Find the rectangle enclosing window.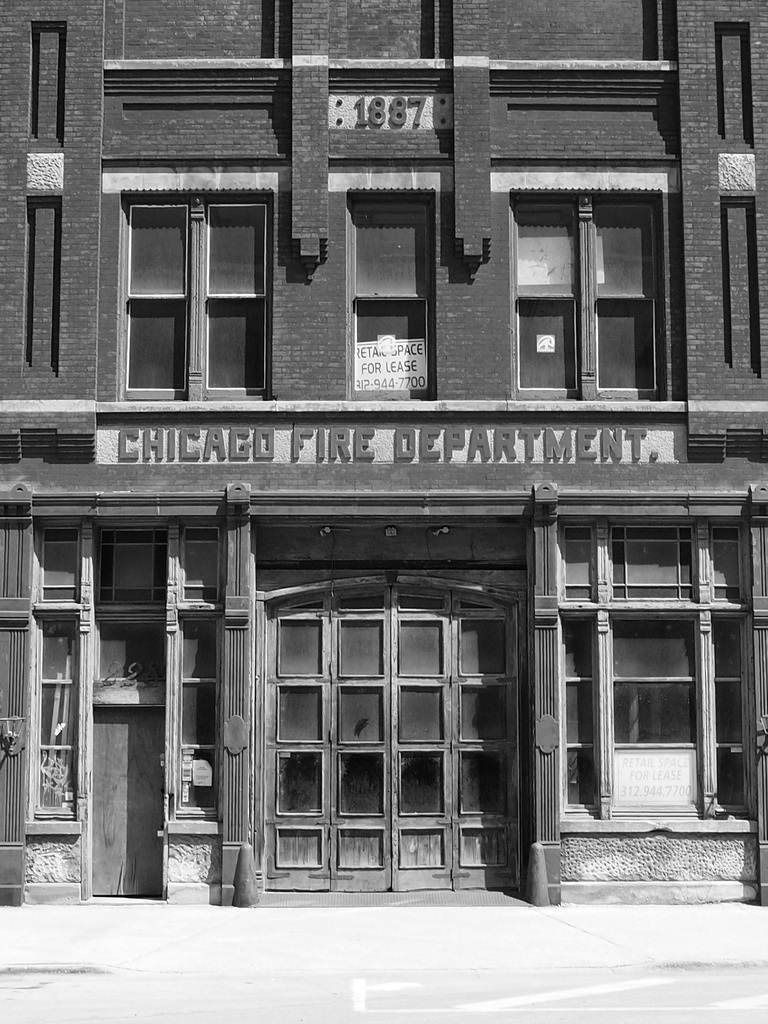
557 514 760 833.
